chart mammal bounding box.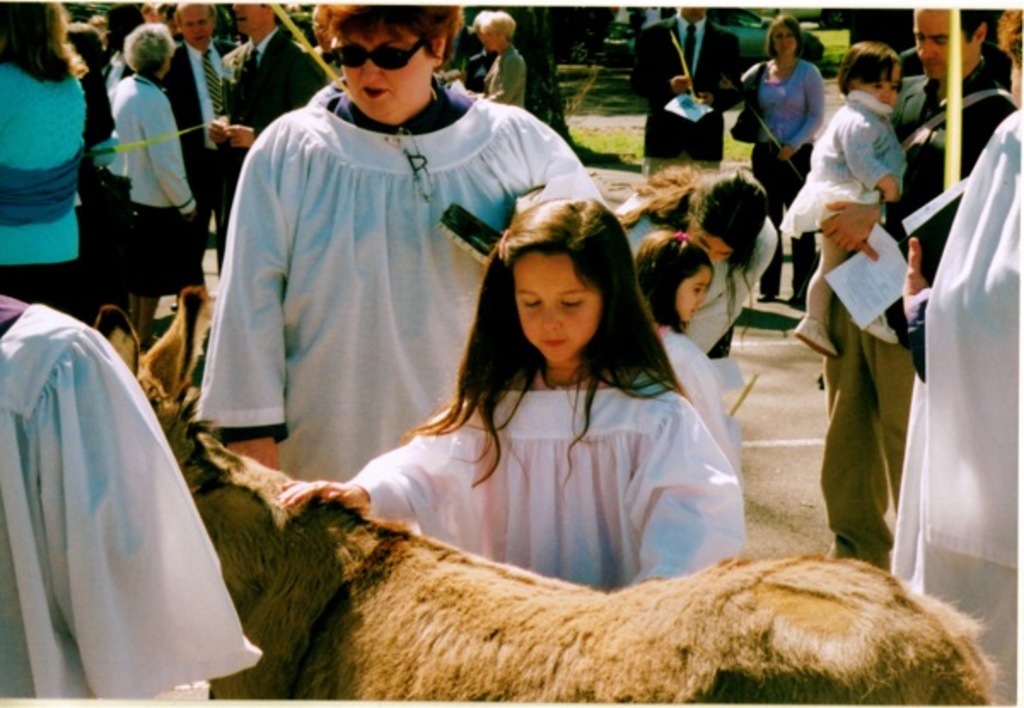
Charted: box(99, 270, 1005, 701).
